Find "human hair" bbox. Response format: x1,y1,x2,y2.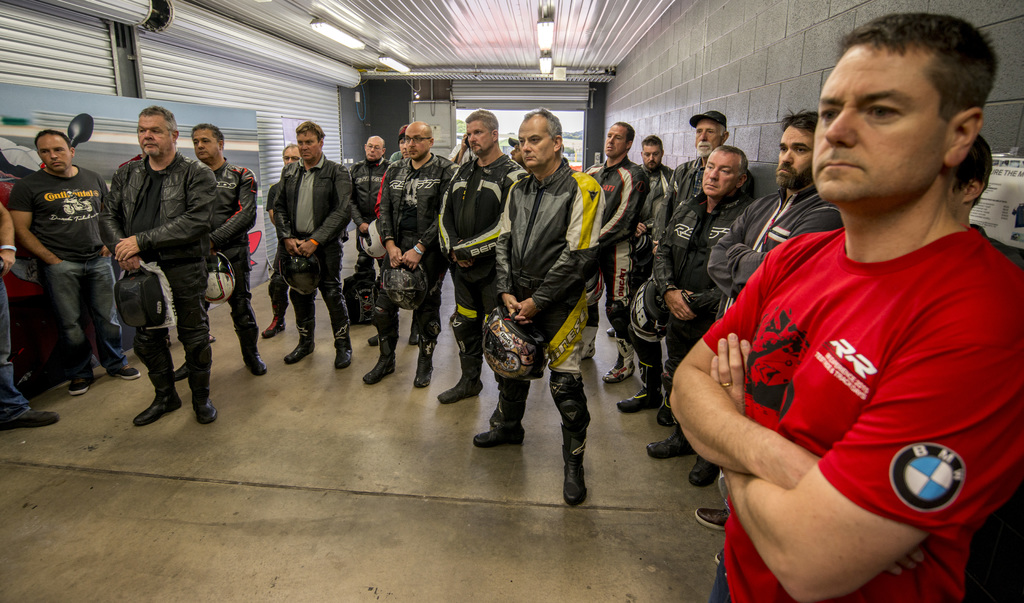
280,143,296,160.
